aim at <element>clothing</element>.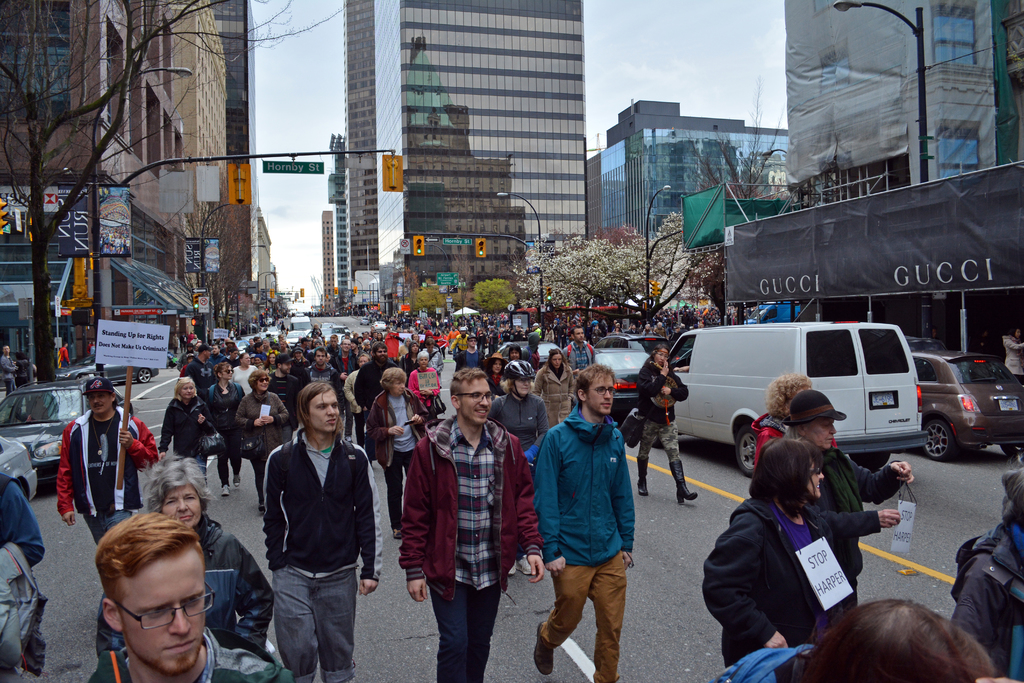
Aimed at [715,646,824,682].
